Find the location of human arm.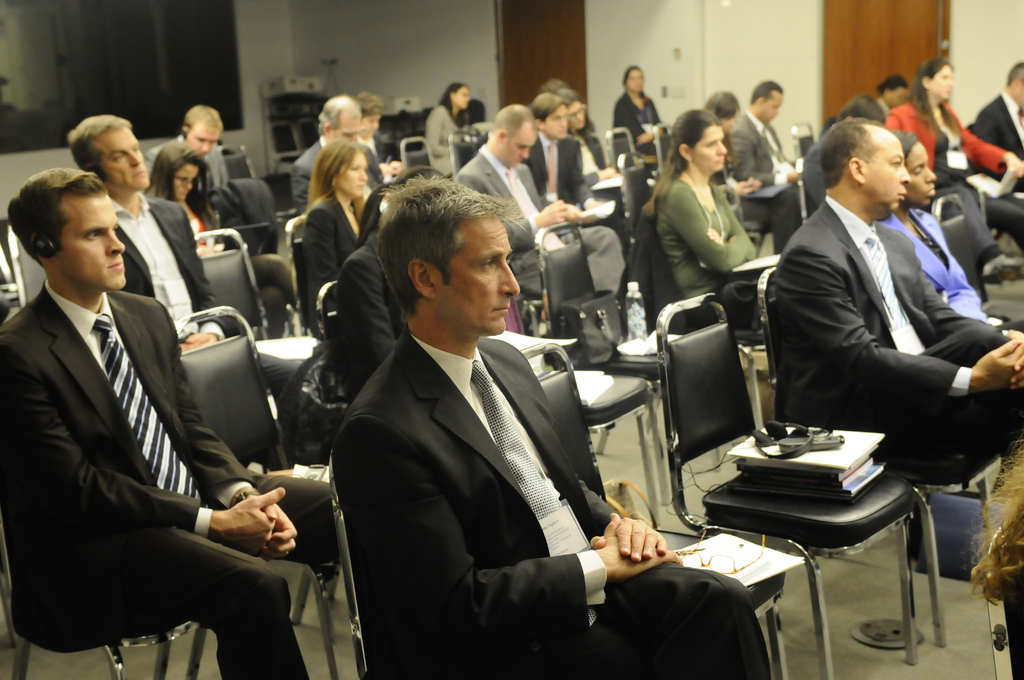
Location: Rect(570, 460, 670, 565).
